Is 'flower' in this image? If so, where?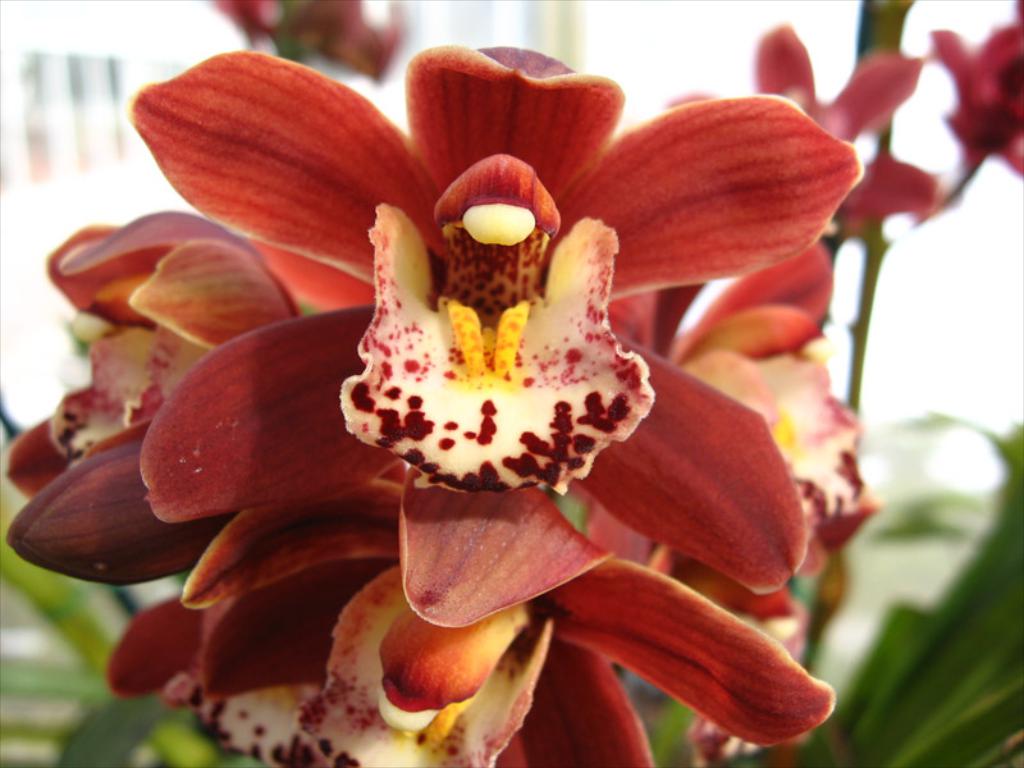
Yes, at {"left": 133, "top": 35, "right": 869, "bottom": 639}.
